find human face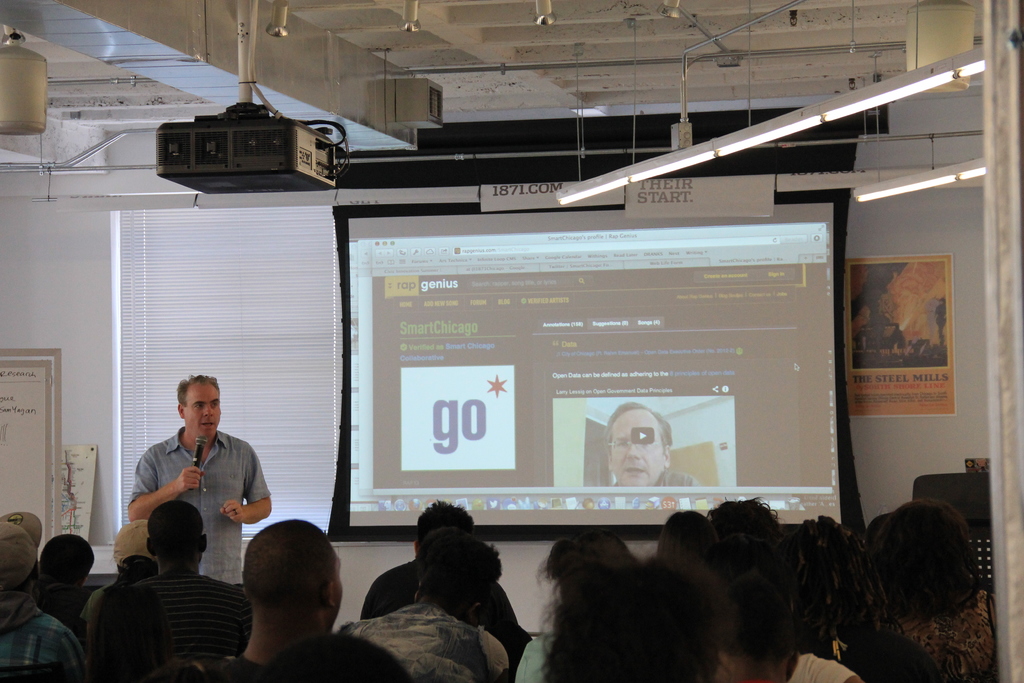
detection(186, 381, 220, 439)
